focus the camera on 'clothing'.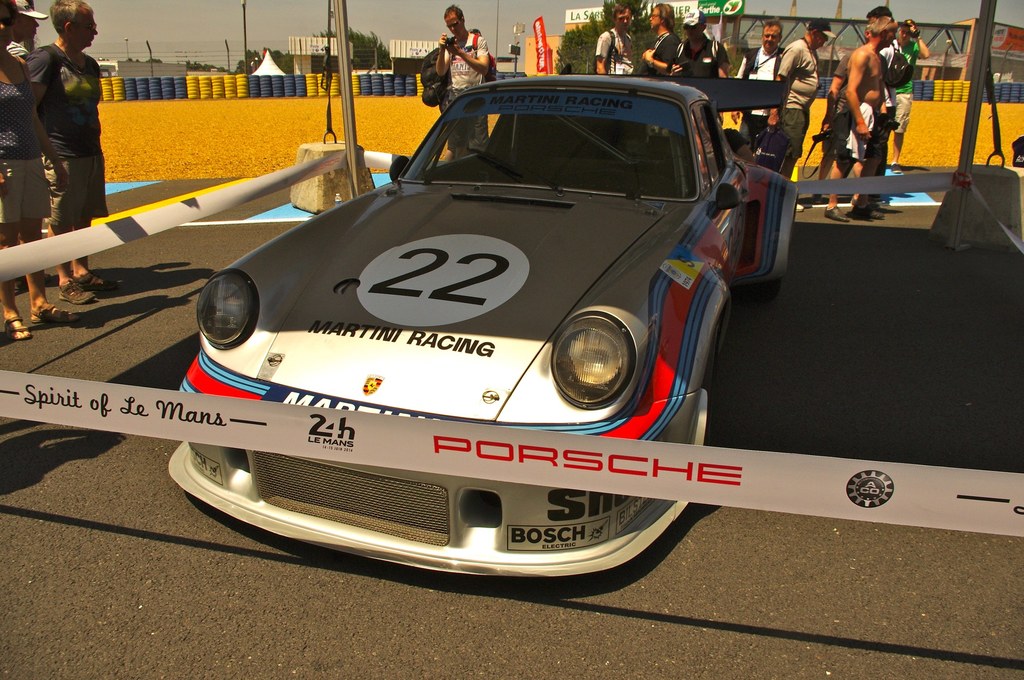
Focus region: 0/77/47/234.
